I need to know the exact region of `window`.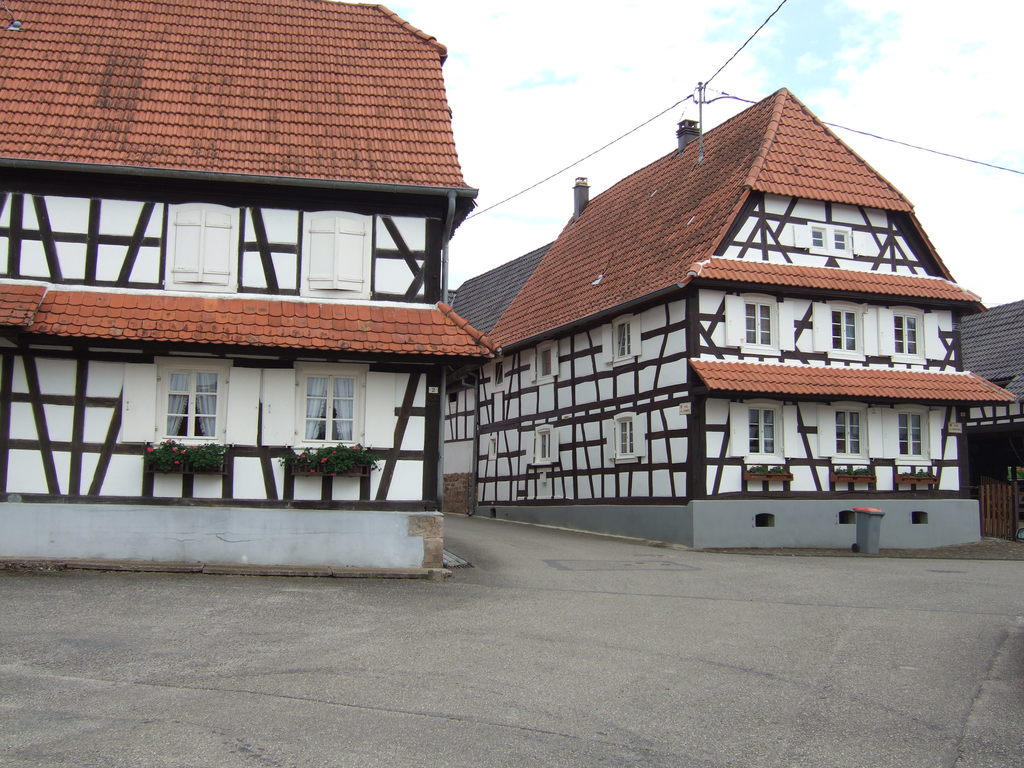
Region: region(784, 213, 861, 262).
